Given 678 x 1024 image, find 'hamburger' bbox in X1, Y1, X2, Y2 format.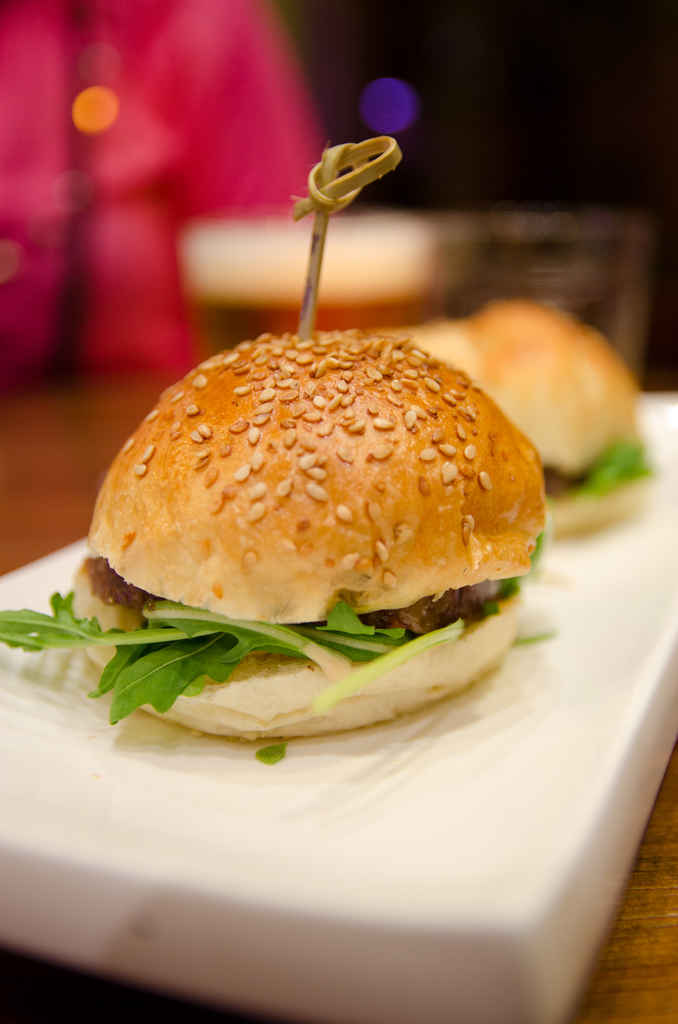
0, 329, 545, 742.
